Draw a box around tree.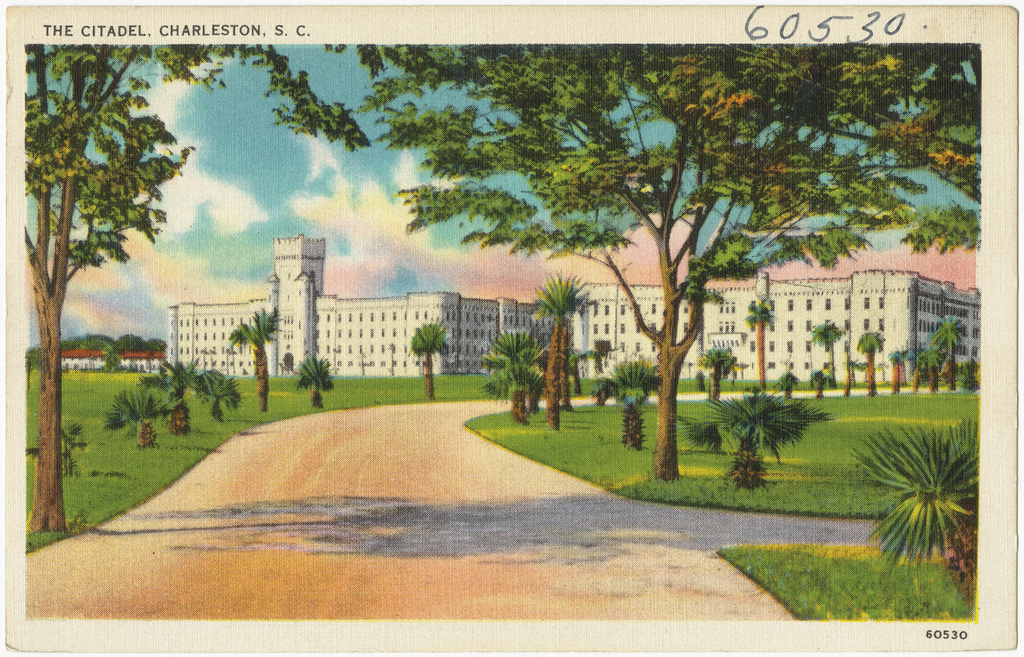
<bbox>856, 328, 886, 398</bbox>.
